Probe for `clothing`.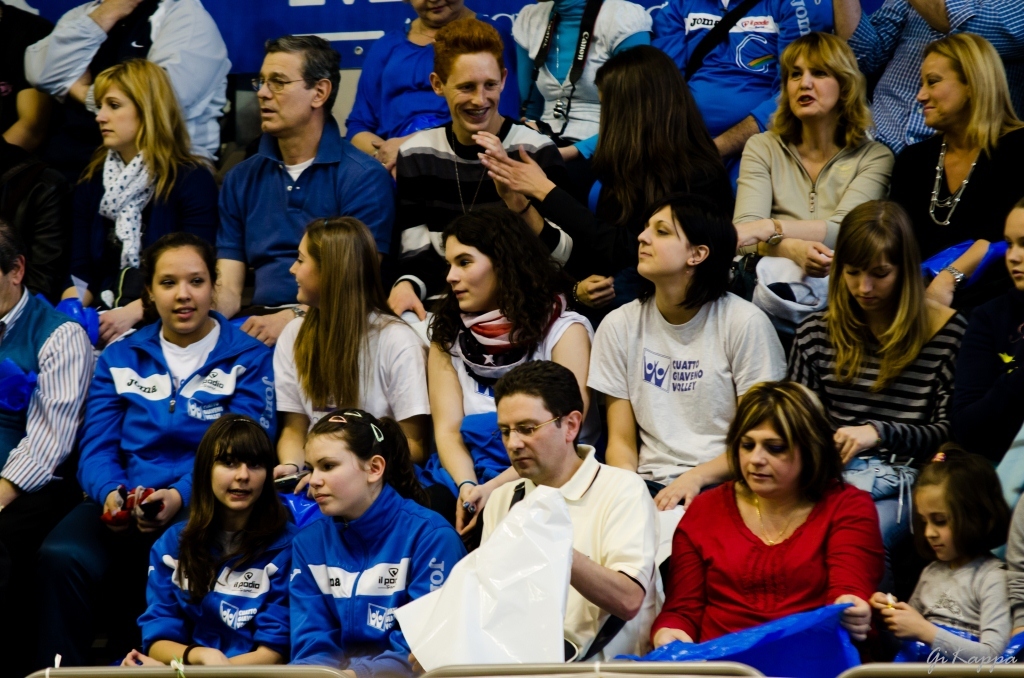
Probe result: pyautogui.locateOnScreen(668, 472, 901, 650).
